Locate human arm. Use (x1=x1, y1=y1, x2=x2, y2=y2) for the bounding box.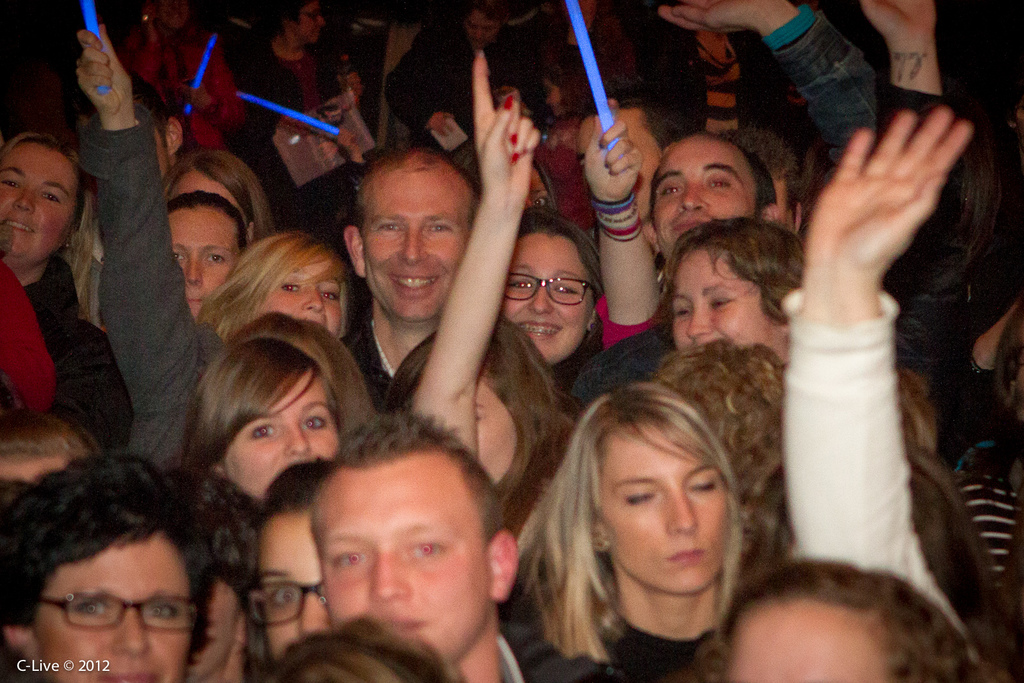
(x1=664, y1=0, x2=890, y2=232).
